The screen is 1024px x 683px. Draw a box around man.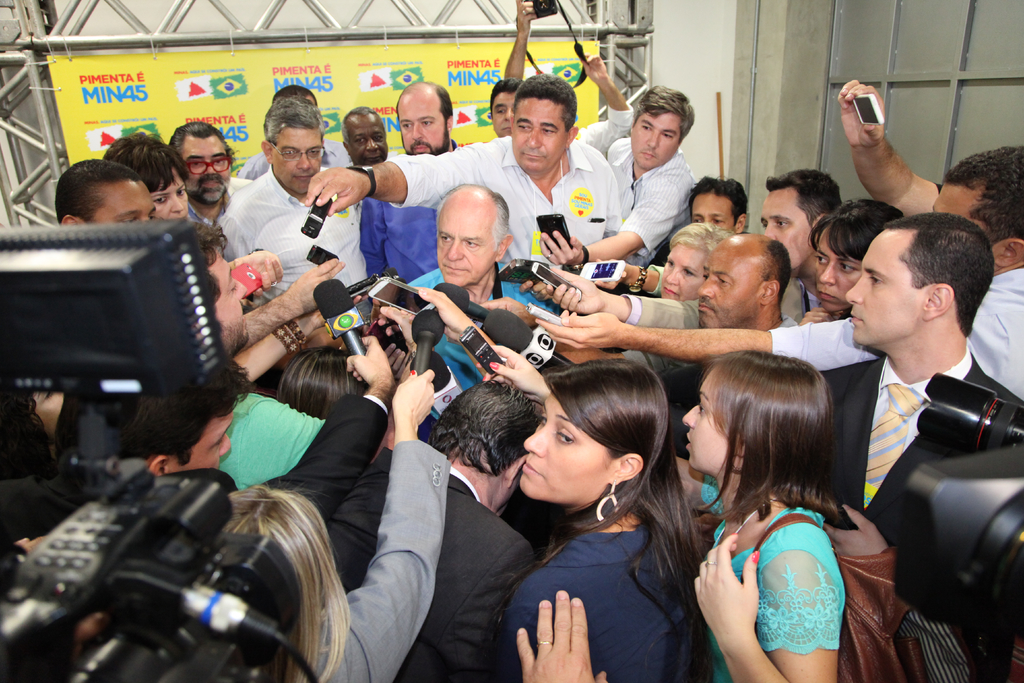
[left=184, top=118, right=255, bottom=265].
